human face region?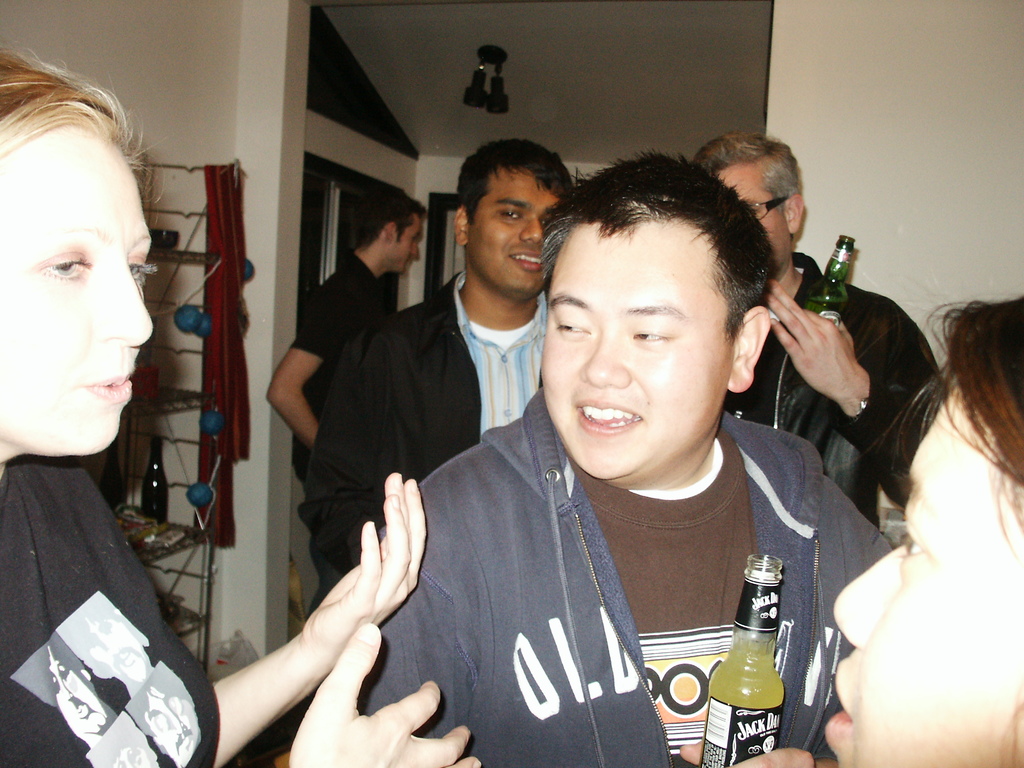
<region>394, 218, 420, 274</region>
